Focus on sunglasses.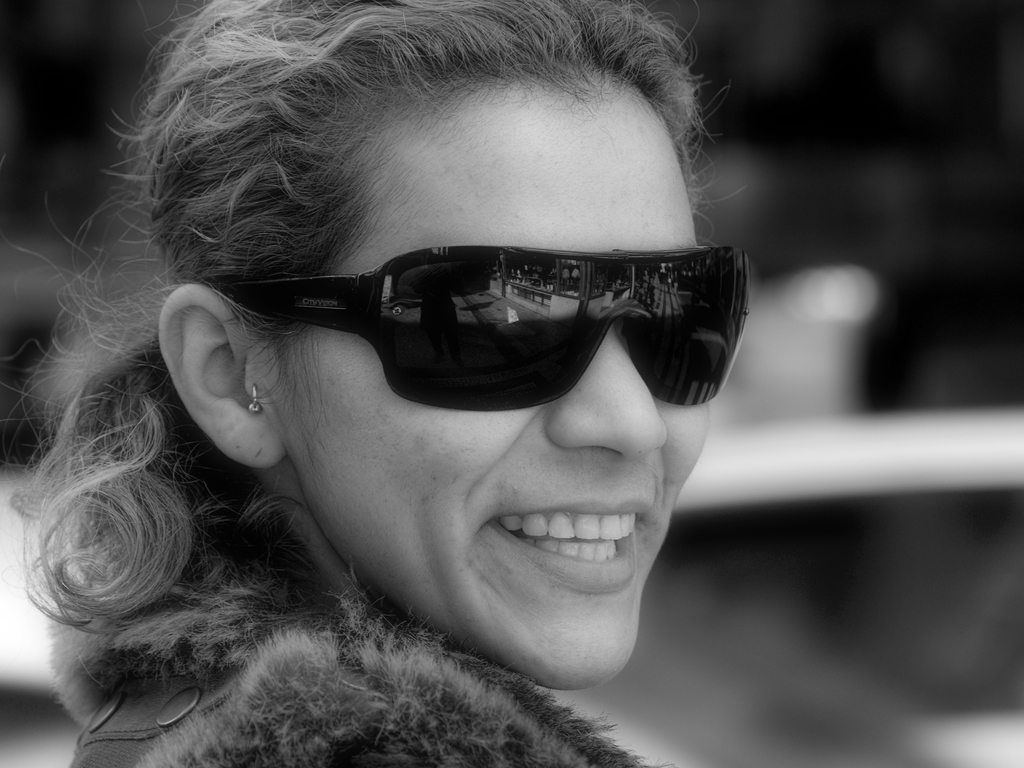
Focused at {"left": 214, "top": 242, "right": 749, "bottom": 410}.
